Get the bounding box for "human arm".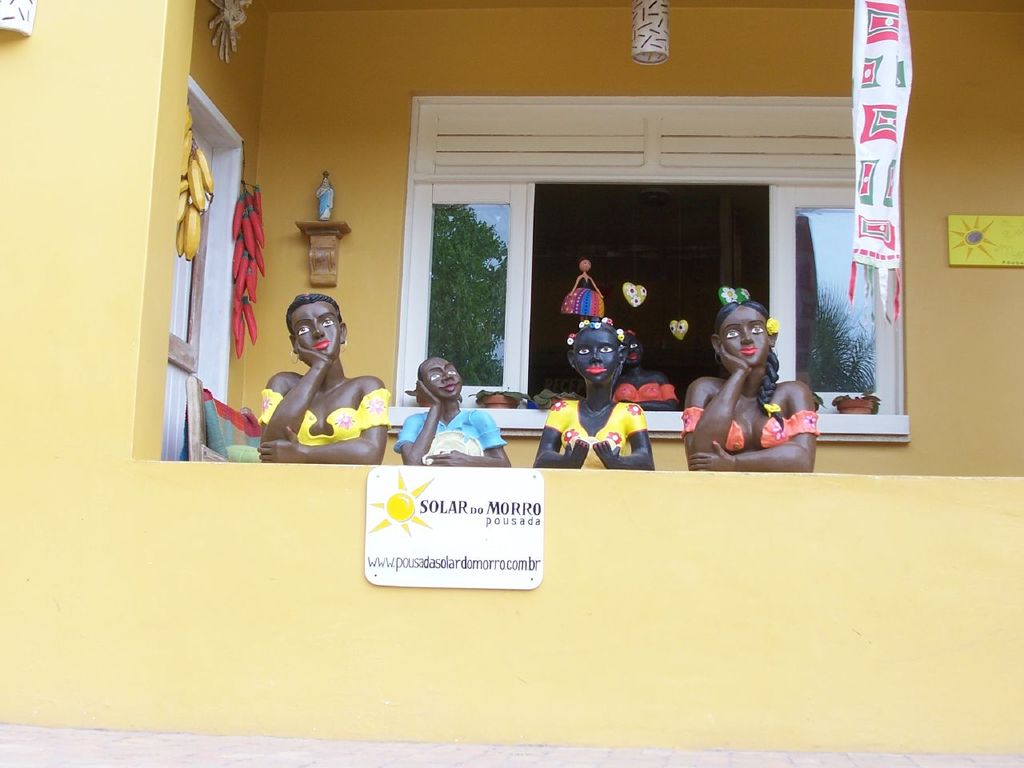
crop(683, 346, 753, 474).
